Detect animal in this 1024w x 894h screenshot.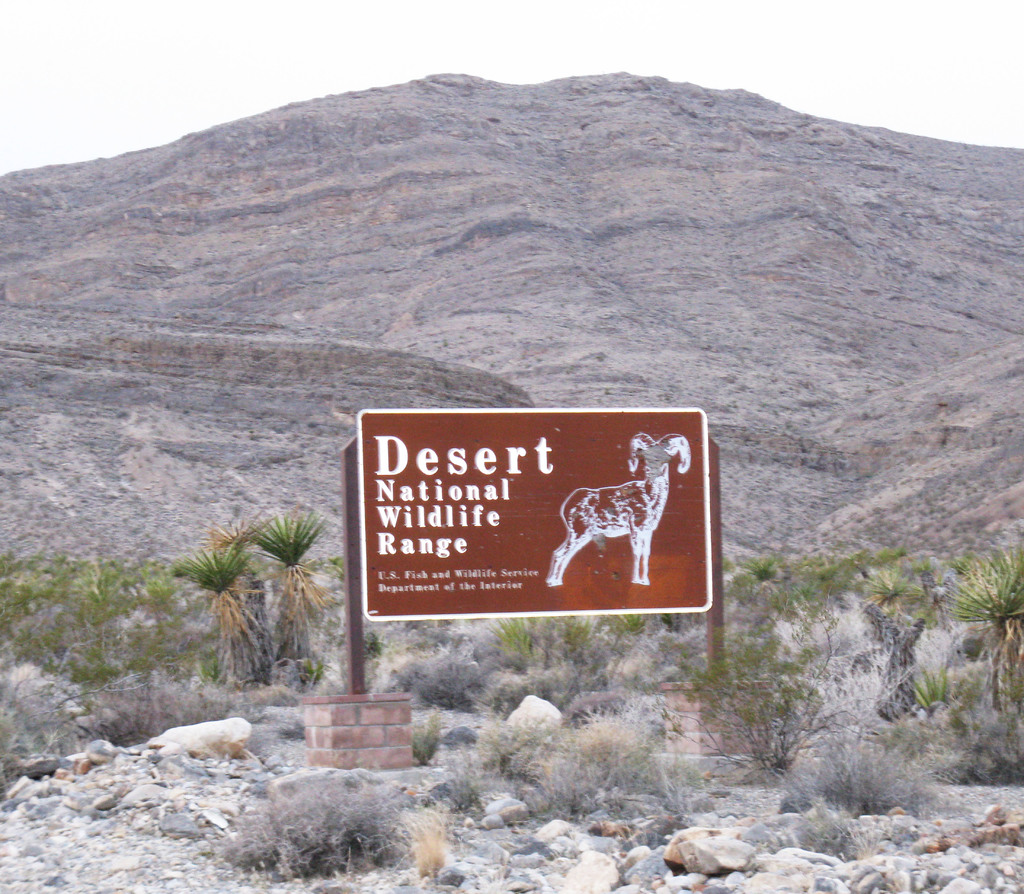
Detection: {"x1": 546, "y1": 429, "x2": 688, "y2": 584}.
